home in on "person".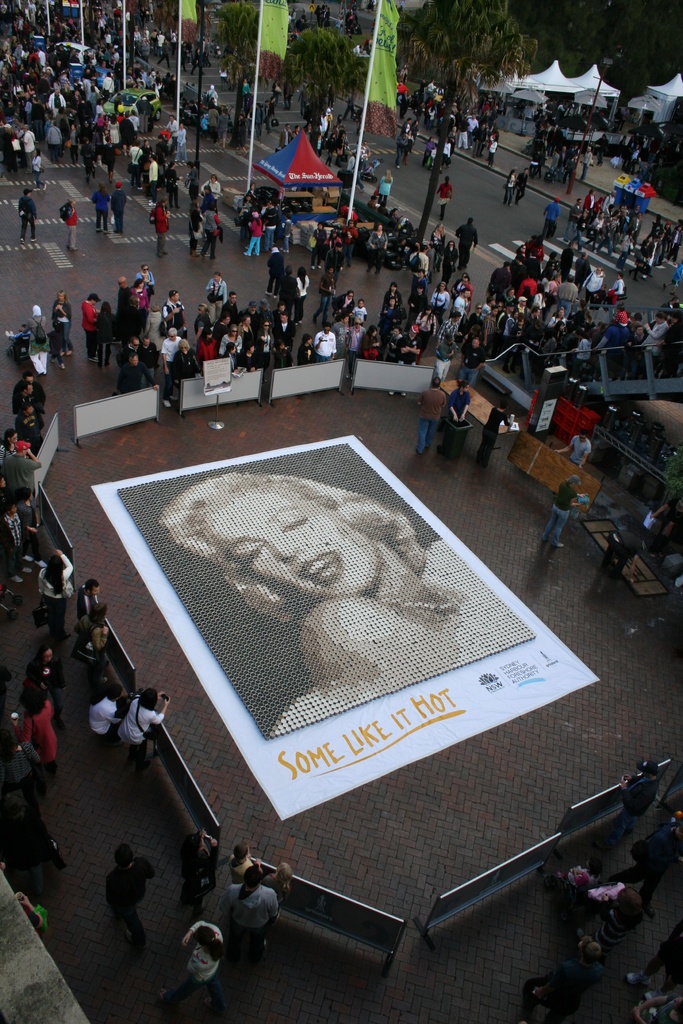
Homed in at box=[532, 476, 597, 555].
